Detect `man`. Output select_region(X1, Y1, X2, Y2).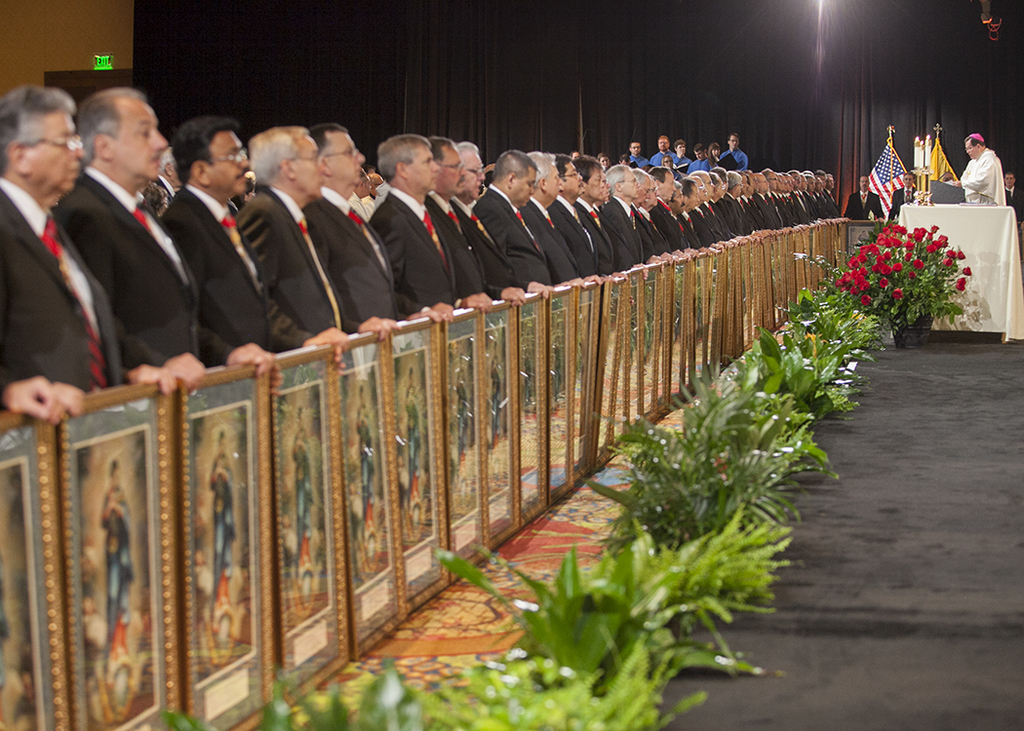
select_region(0, 84, 176, 407).
